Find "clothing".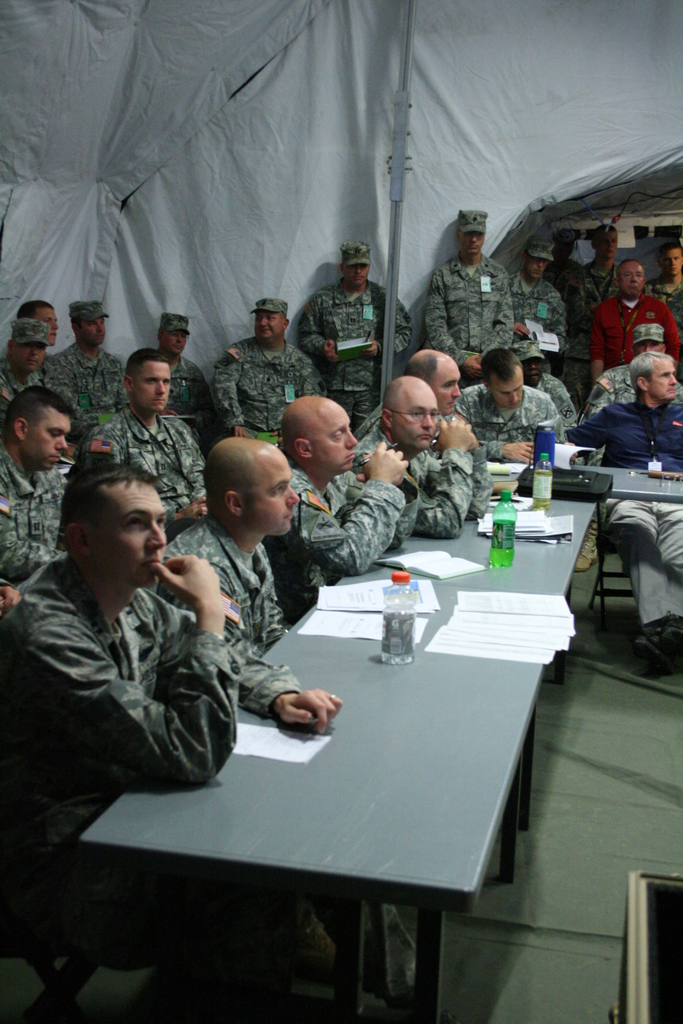
[x1=145, y1=344, x2=231, y2=509].
